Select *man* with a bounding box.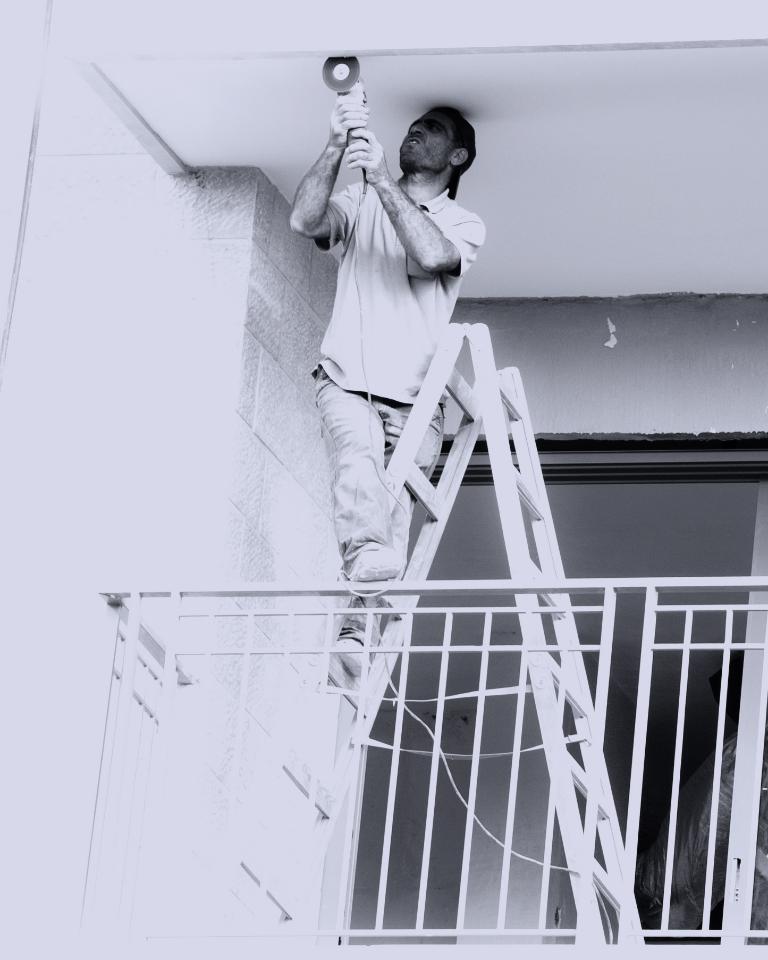
box(634, 645, 767, 945).
